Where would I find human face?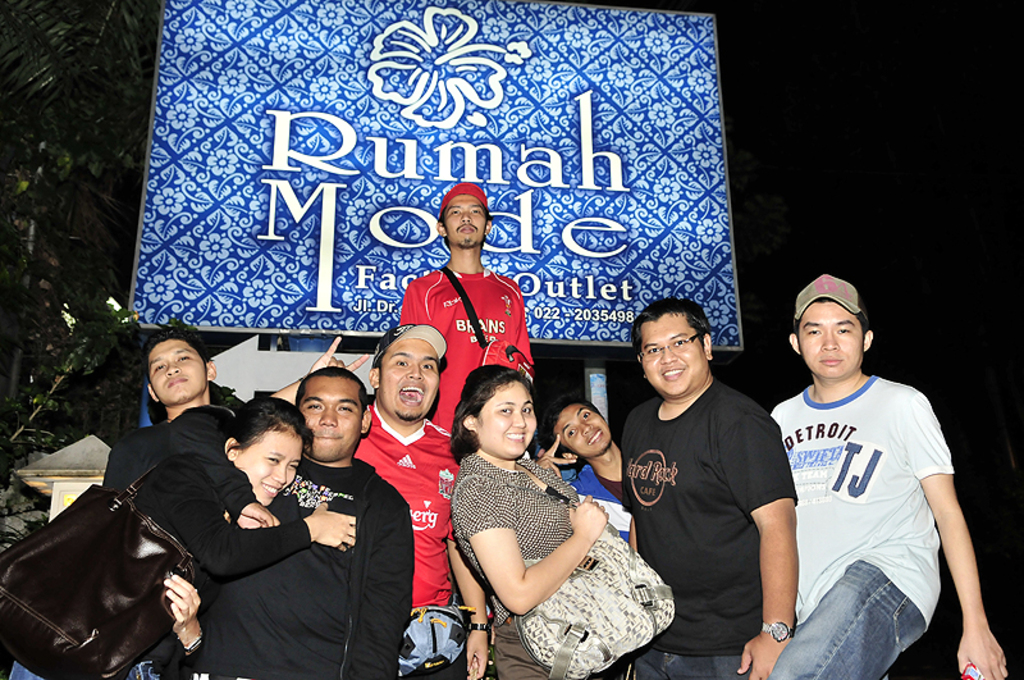
At x1=448, y1=193, x2=492, y2=247.
